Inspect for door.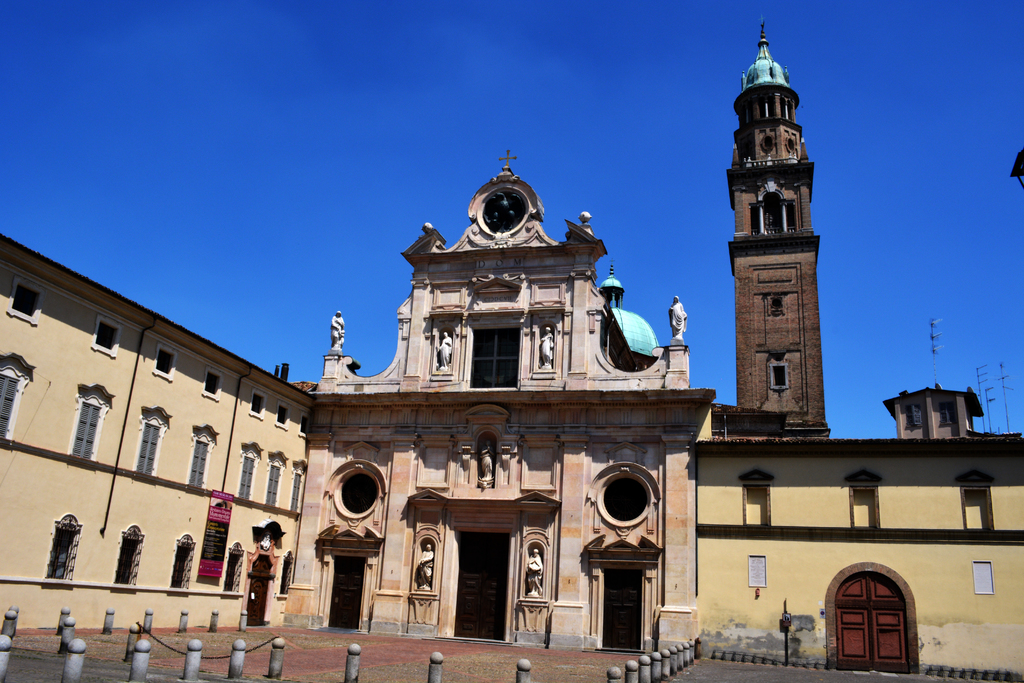
Inspection: x1=327, y1=557, x2=365, y2=628.
